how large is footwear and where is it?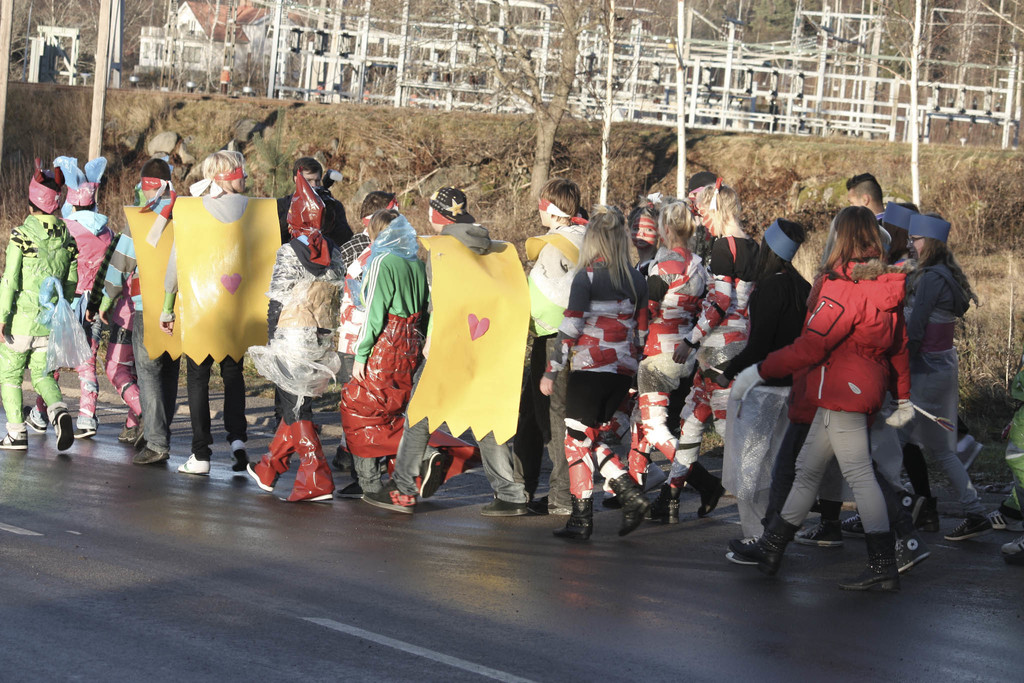
Bounding box: [x1=553, y1=498, x2=588, y2=539].
